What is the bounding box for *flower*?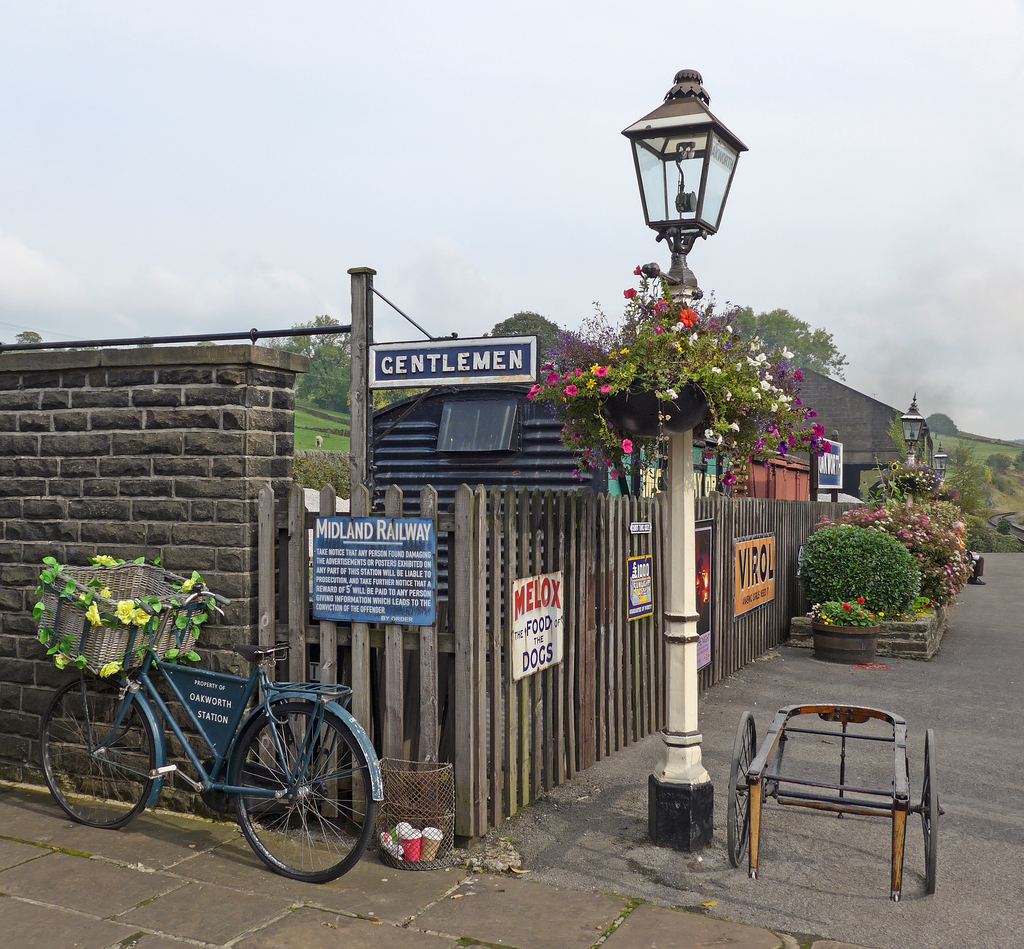
region(840, 597, 856, 617).
